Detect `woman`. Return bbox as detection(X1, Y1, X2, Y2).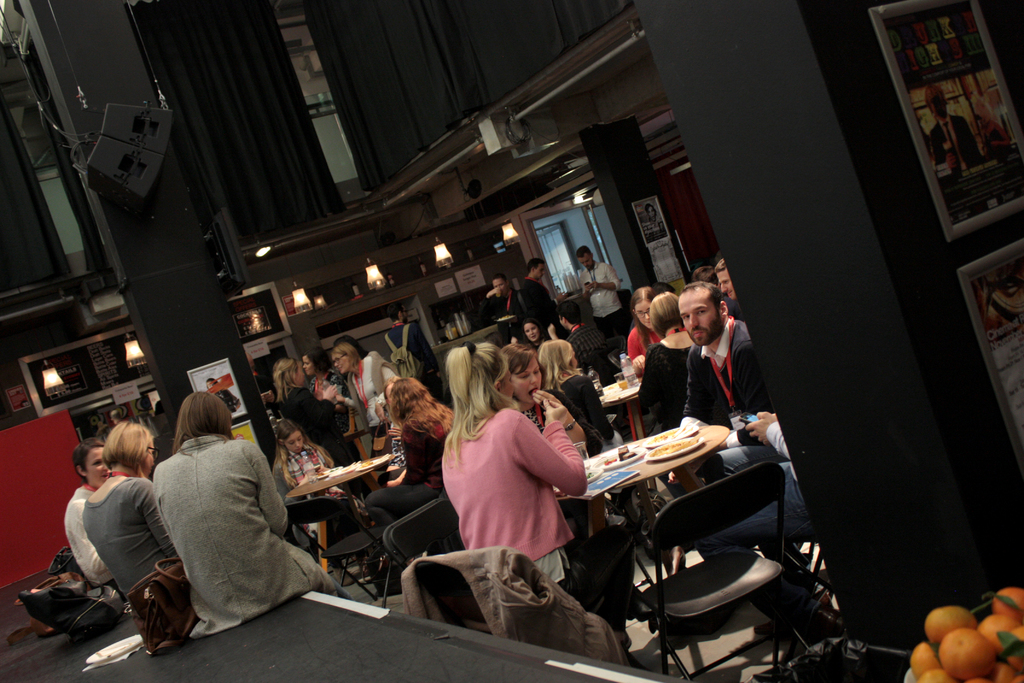
detection(143, 385, 349, 637).
